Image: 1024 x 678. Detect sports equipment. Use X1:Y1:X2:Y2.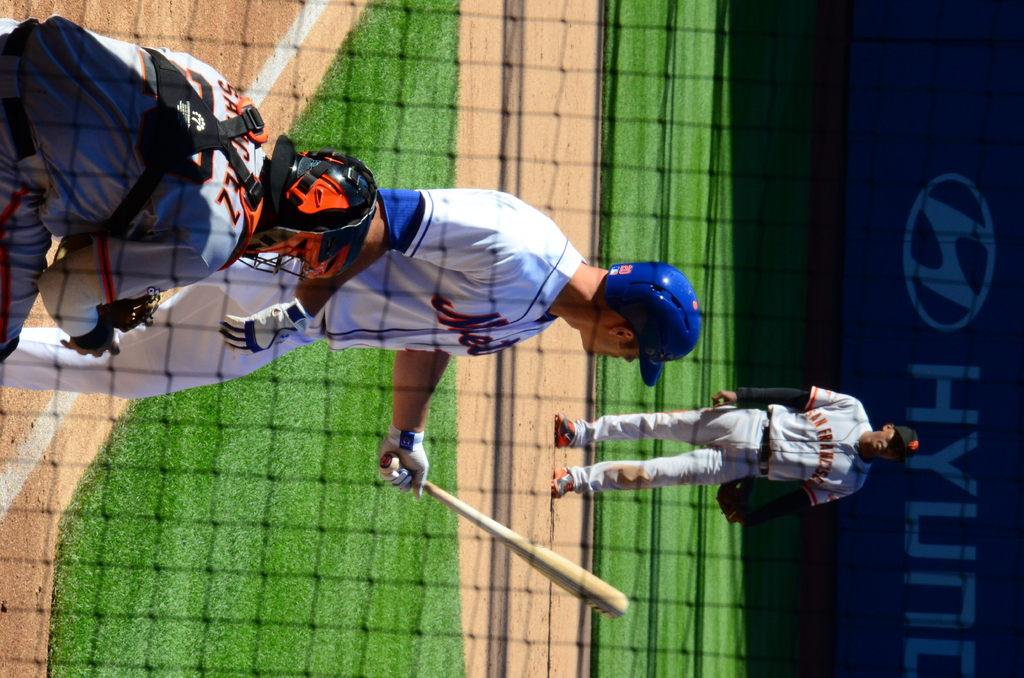
376:427:433:499.
